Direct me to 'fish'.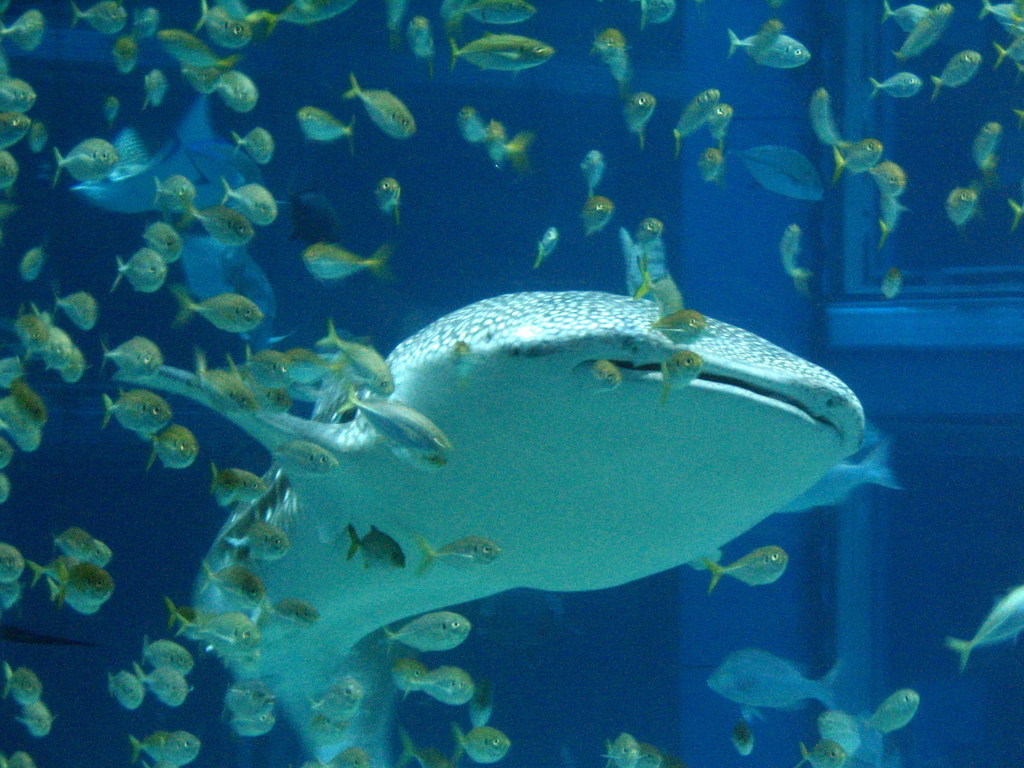
Direction: (623, 86, 657, 148).
